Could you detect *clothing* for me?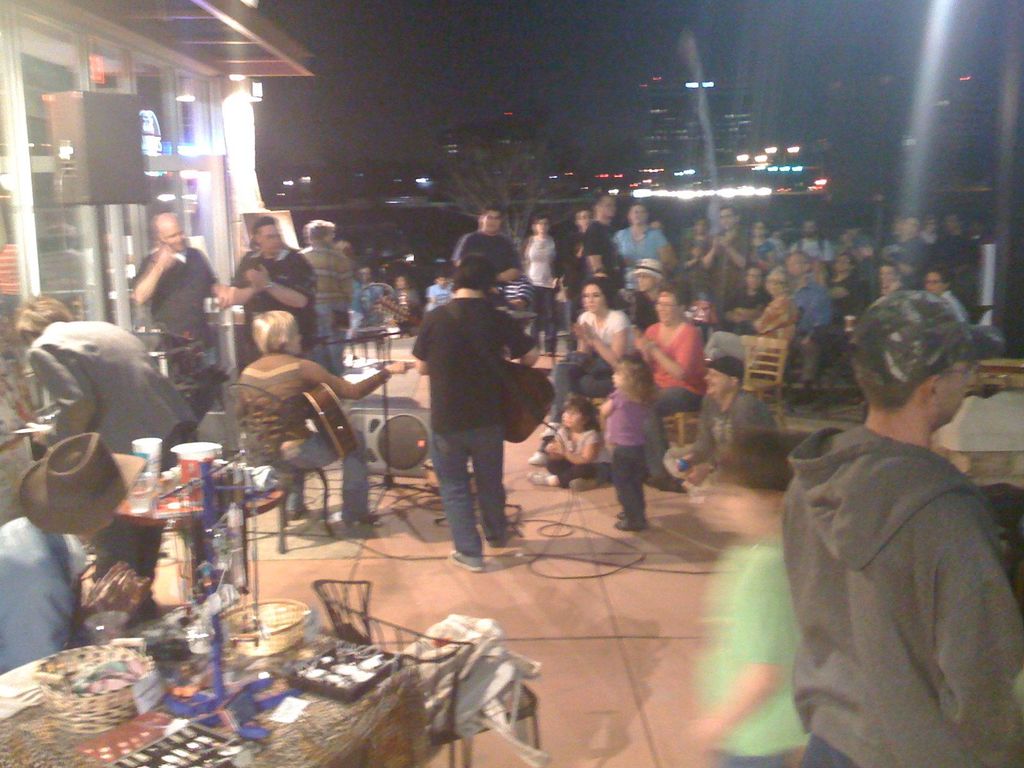
Detection result: (616, 225, 669, 273).
